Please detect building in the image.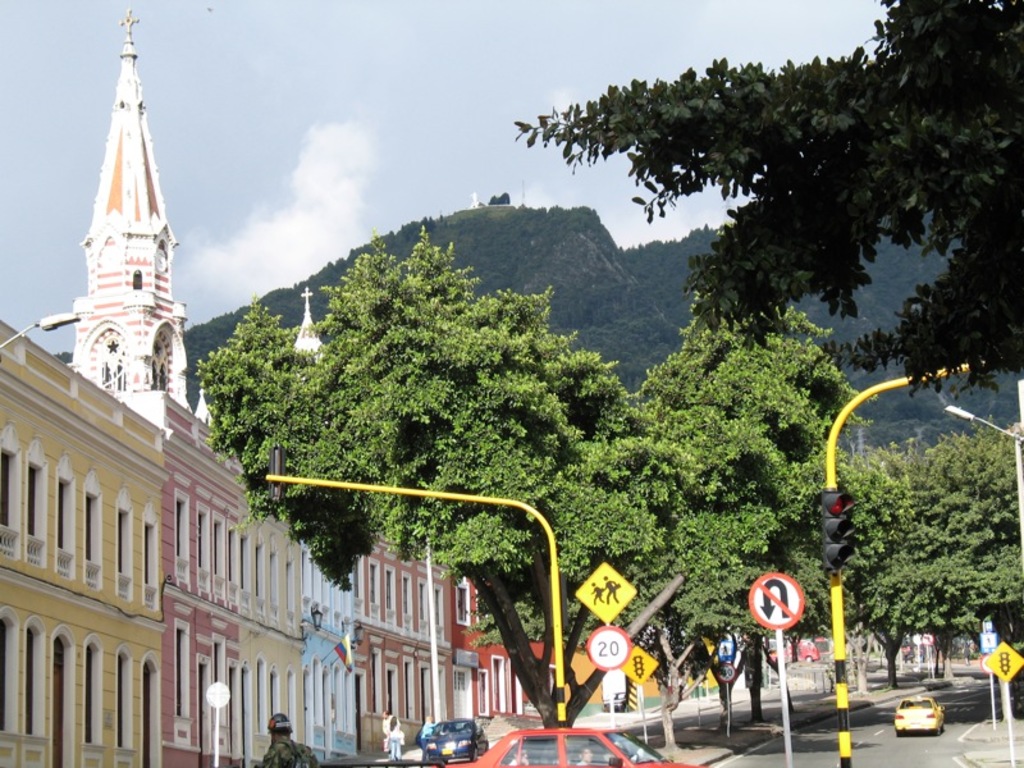
detection(303, 539, 351, 756).
